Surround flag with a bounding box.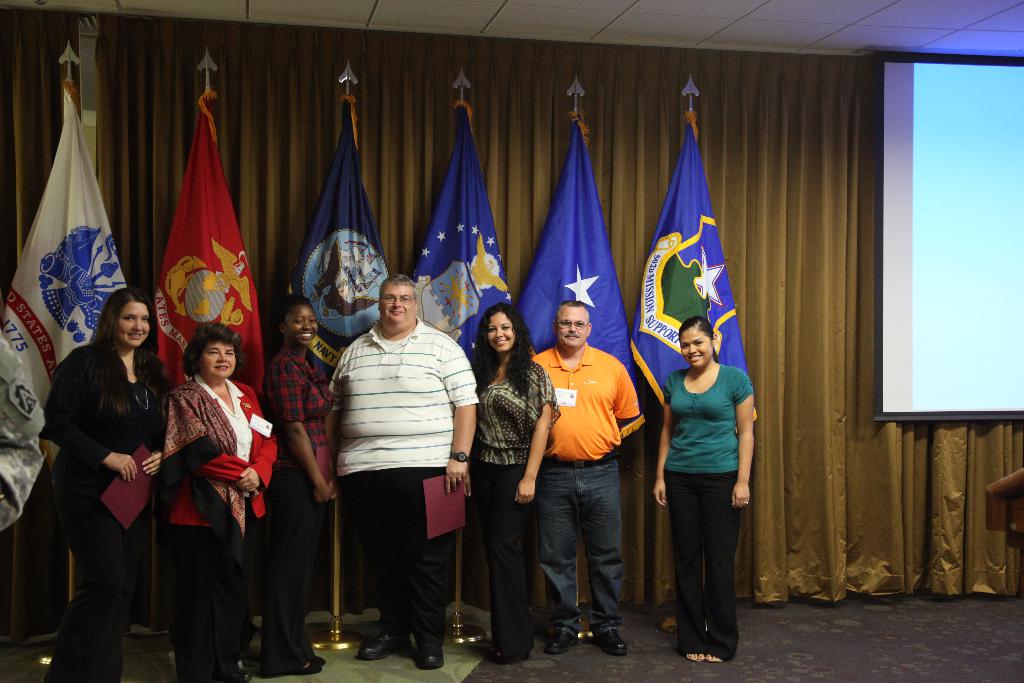
<bbox>621, 110, 767, 428</bbox>.
